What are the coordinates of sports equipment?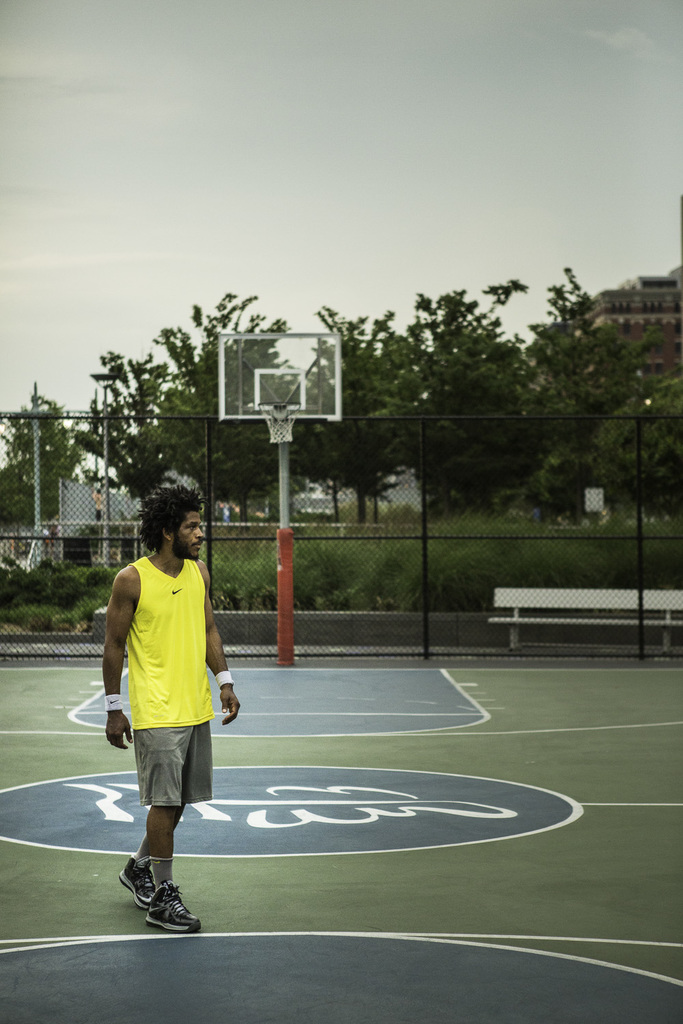
(x1=262, y1=406, x2=301, y2=442).
